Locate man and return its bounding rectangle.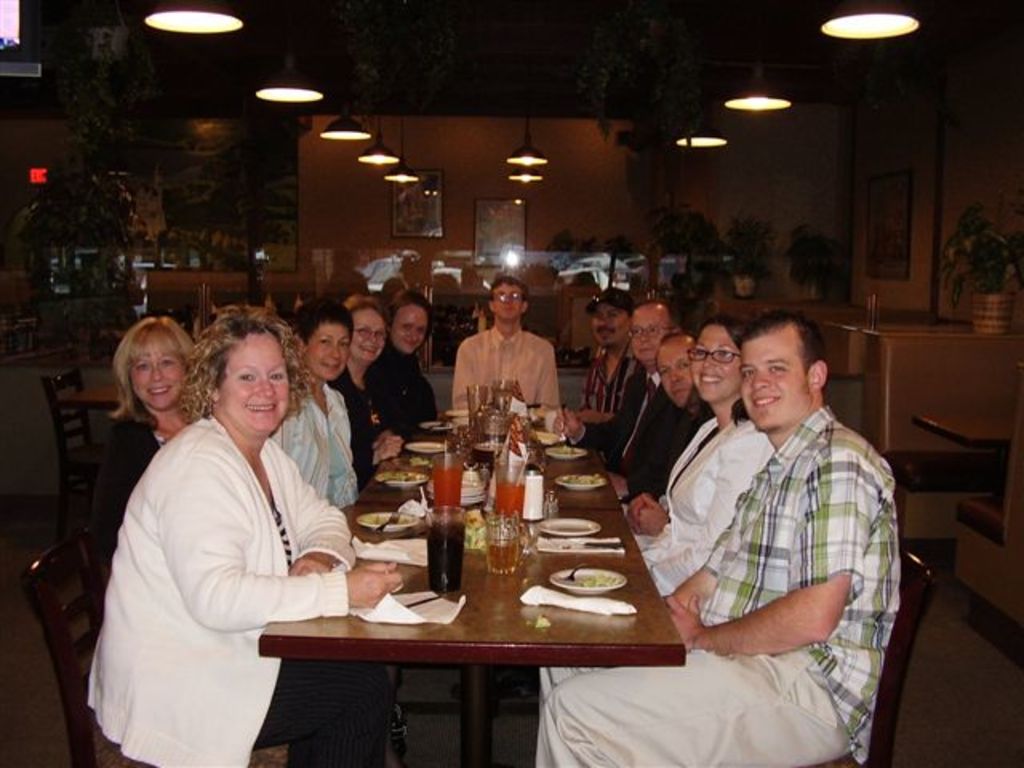
[x1=613, y1=326, x2=701, y2=514].
